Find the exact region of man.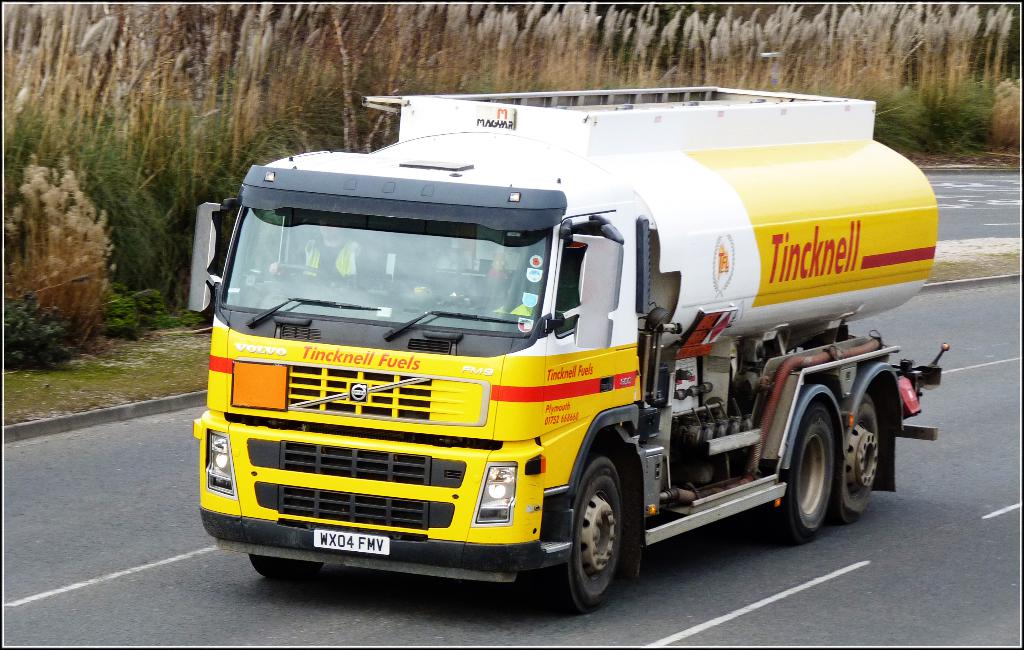
Exact region: select_region(268, 206, 397, 286).
